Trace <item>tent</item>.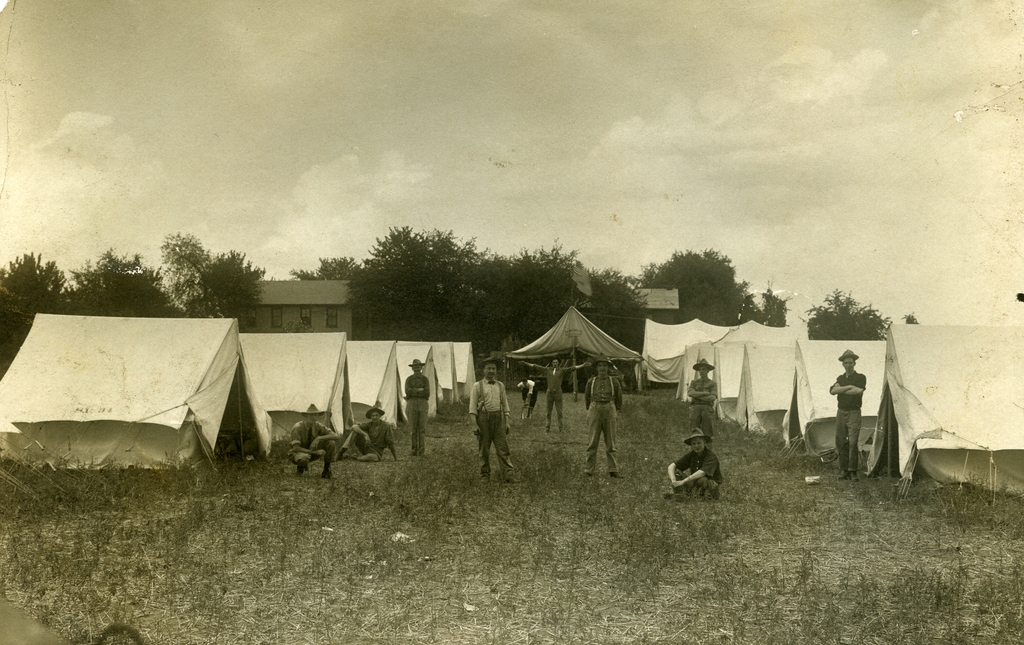
Traced to x1=649, y1=320, x2=740, y2=386.
